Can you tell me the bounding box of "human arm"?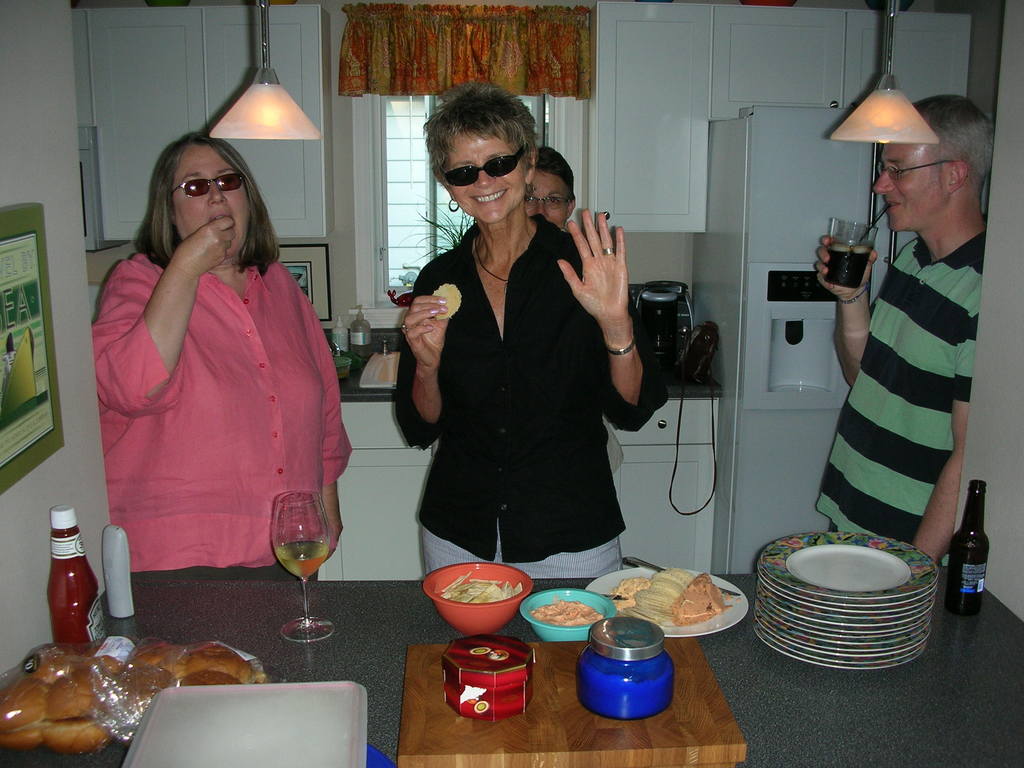
x1=91, y1=210, x2=239, y2=422.
